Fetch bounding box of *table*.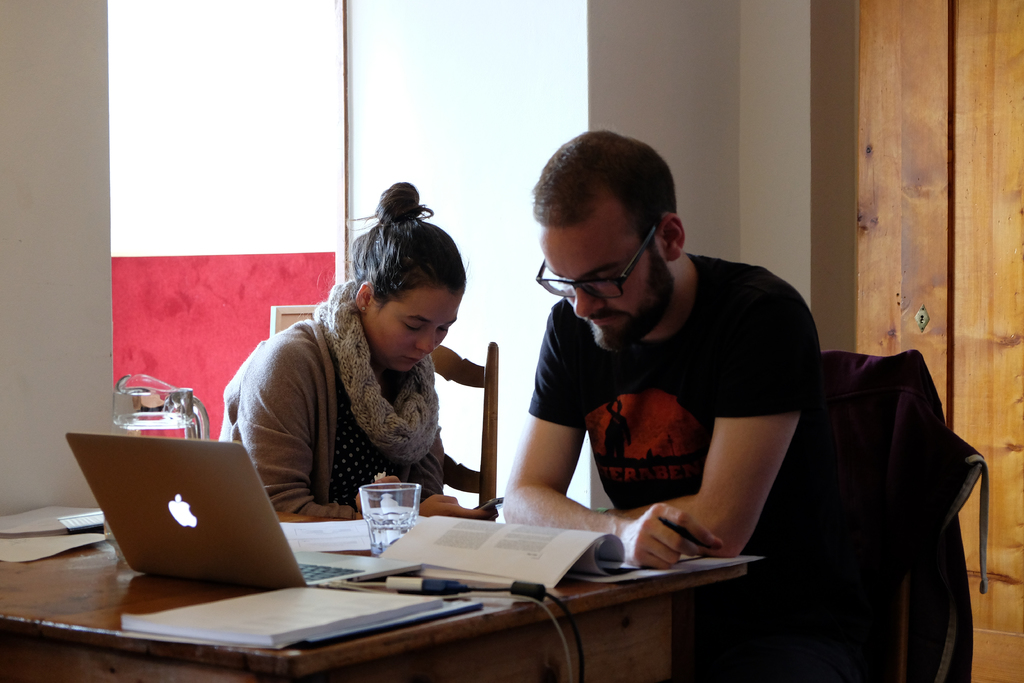
Bbox: bbox=(0, 497, 799, 673).
